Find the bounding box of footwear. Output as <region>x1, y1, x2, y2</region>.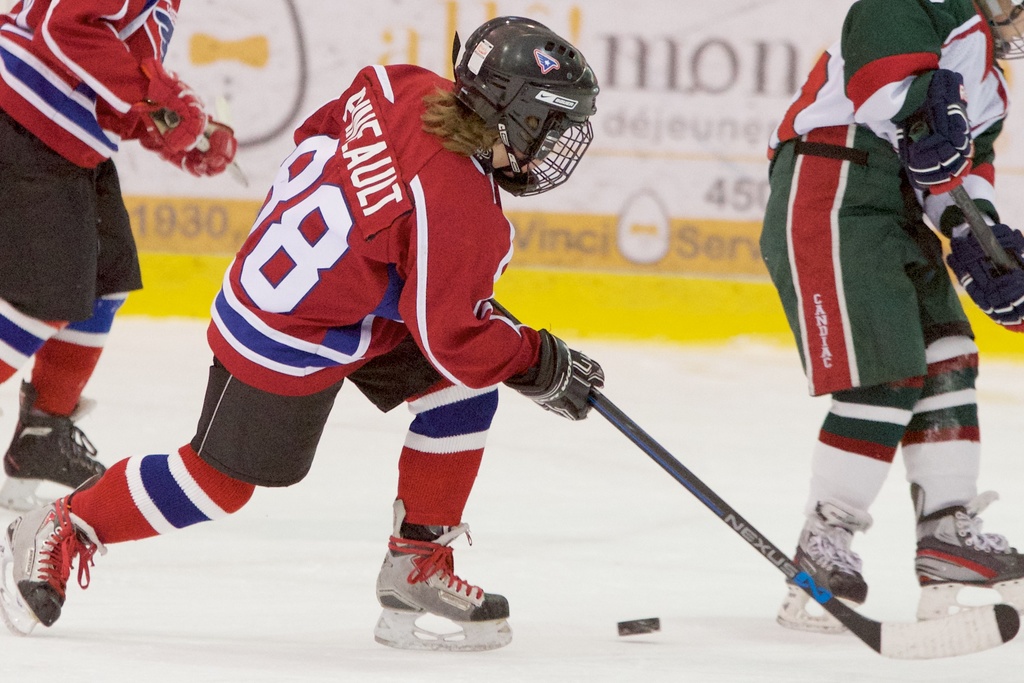
<region>905, 483, 1023, 587</region>.
